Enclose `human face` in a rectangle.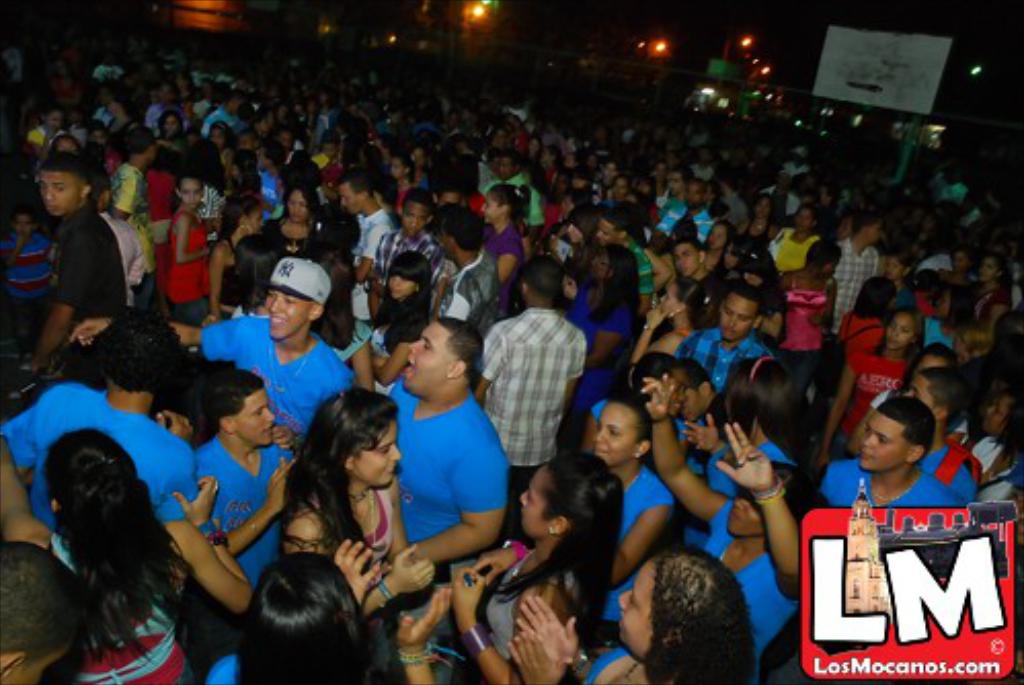
bbox(852, 412, 917, 476).
